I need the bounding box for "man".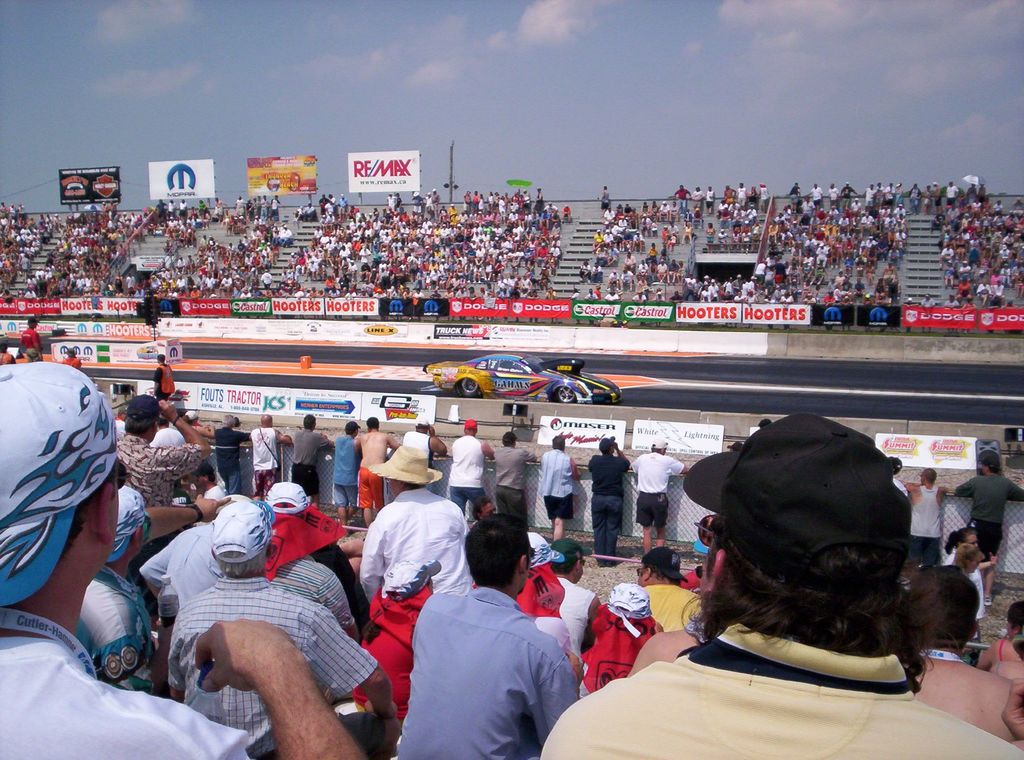
Here it is: BBox(538, 435, 582, 540).
